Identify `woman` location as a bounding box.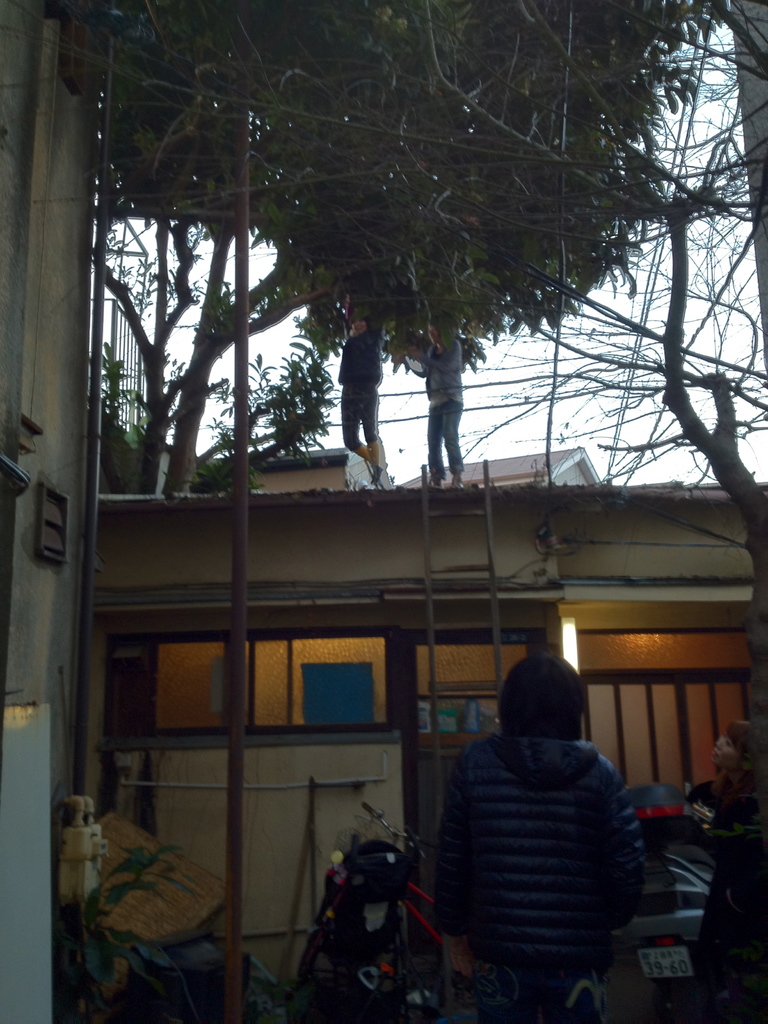
(340,289,385,486).
